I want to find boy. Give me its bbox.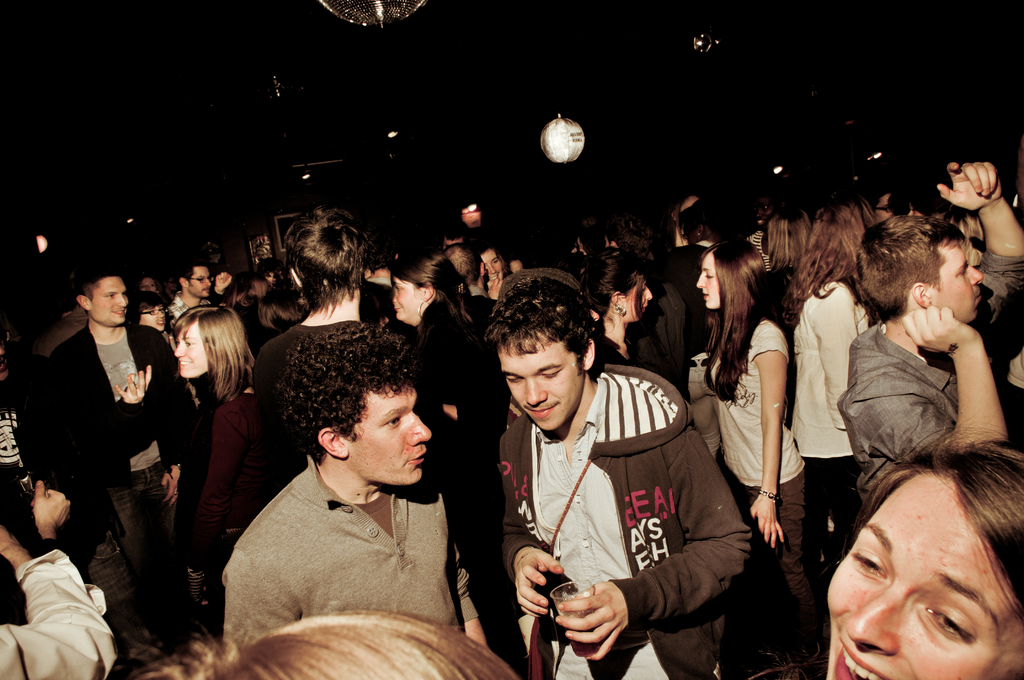
bbox(469, 293, 714, 669).
